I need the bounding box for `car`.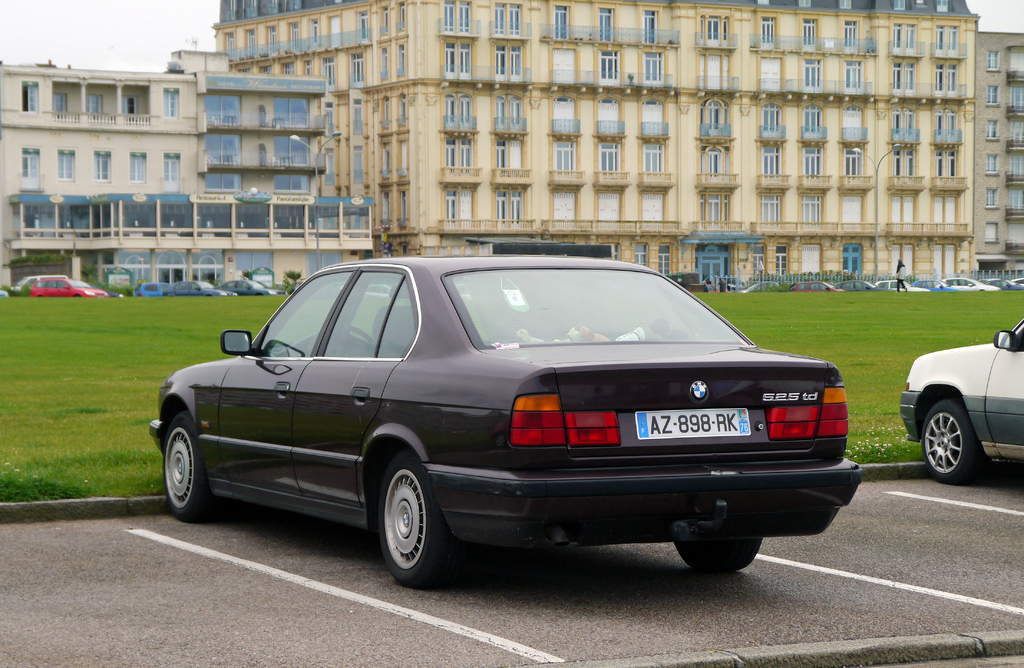
Here it is: left=152, top=248, right=852, bottom=585.
